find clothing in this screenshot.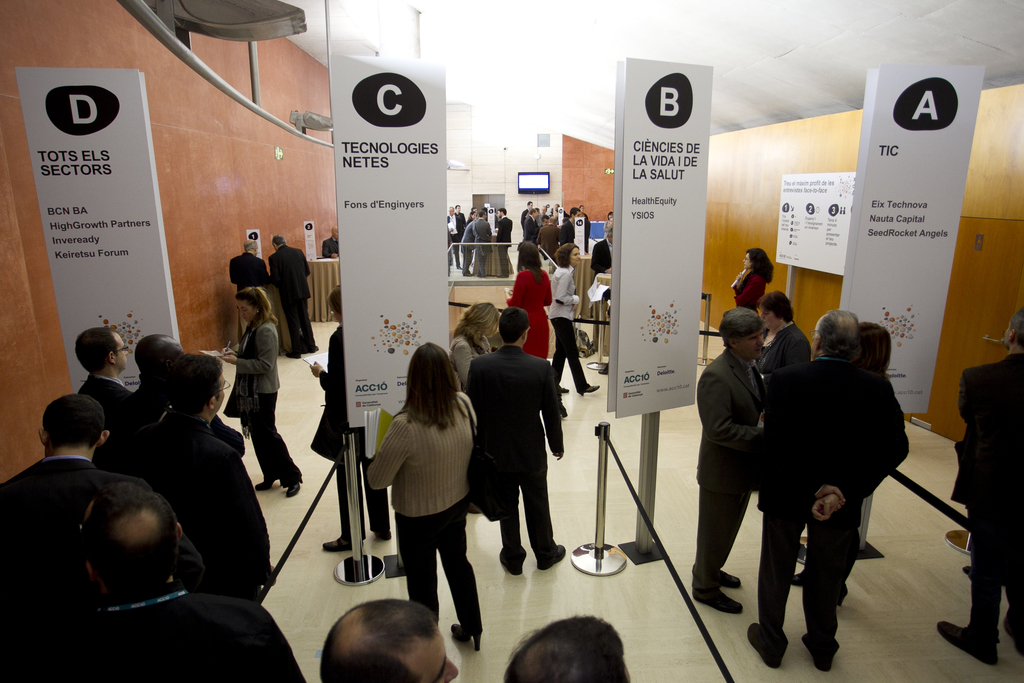
The bounding box for clothing is (526,208,589,254).
